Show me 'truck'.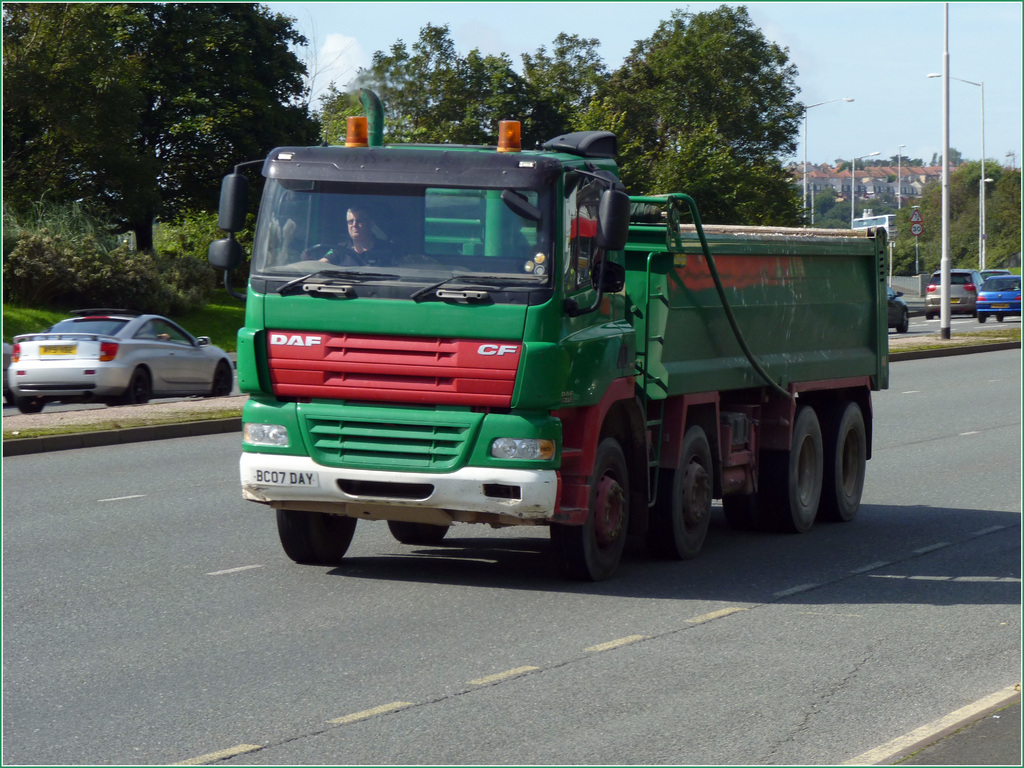
'truck' is here: [x1=202, y1=85, x2=897, y2=587].
